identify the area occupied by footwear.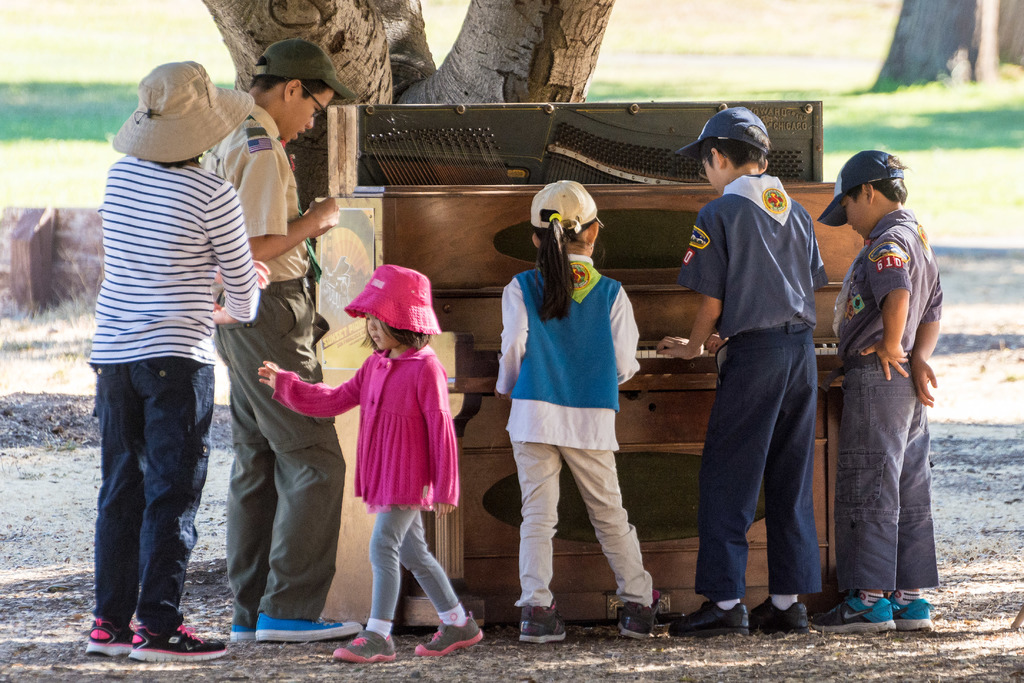
Area: locate(252, 606, 364, 646).
